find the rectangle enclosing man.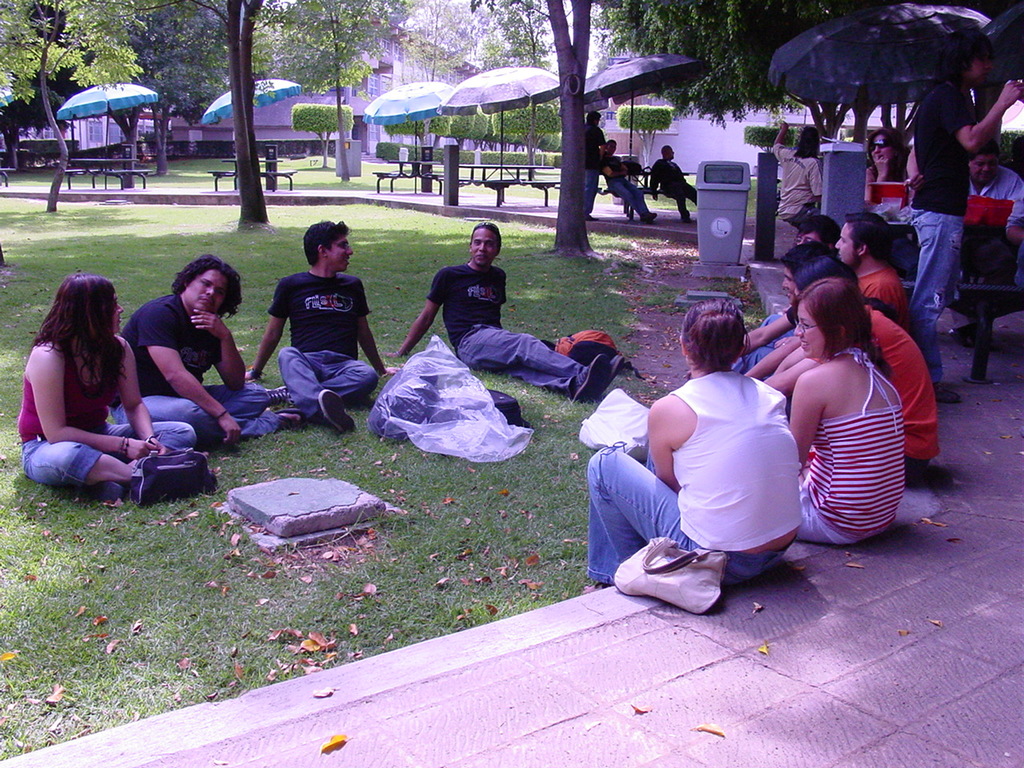
110:253:306:445.
